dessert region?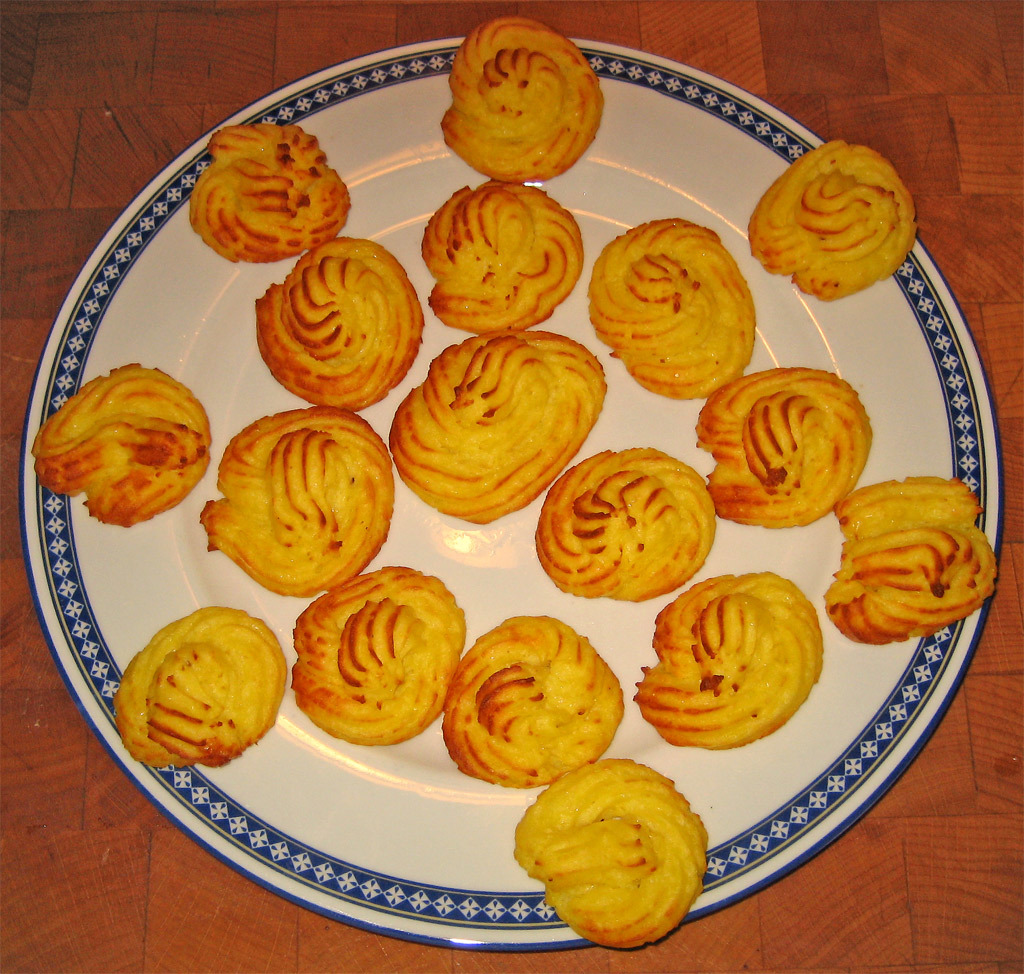
detection(421, 186, 585, 329)
